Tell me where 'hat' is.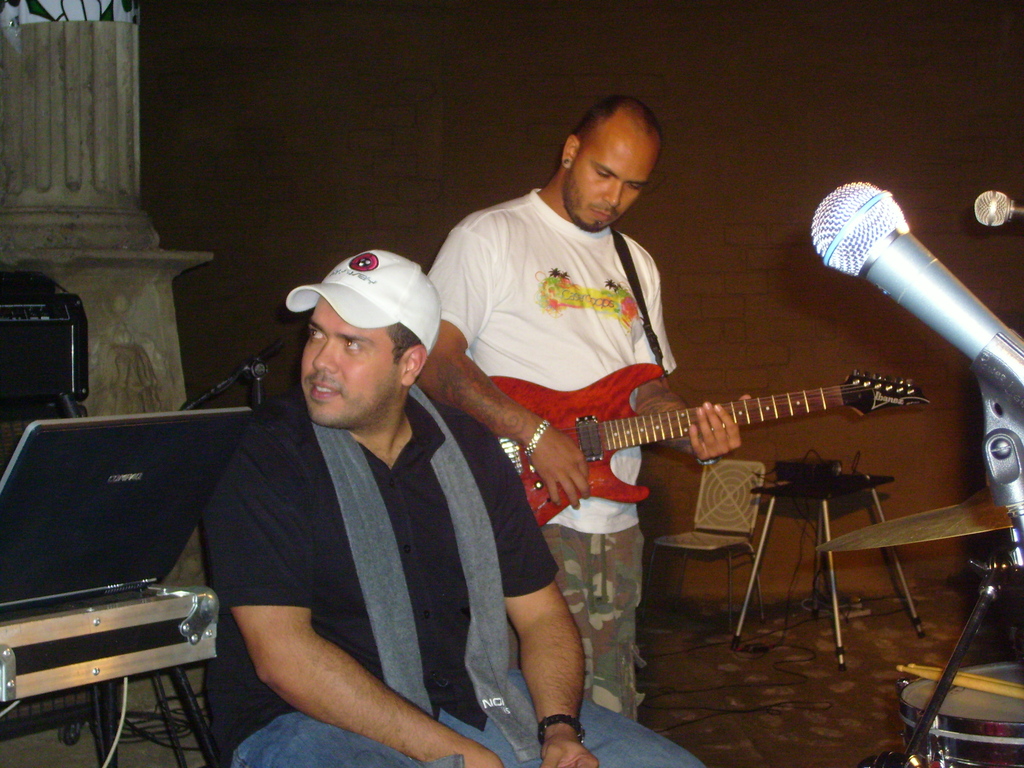
'hat' is at <bbox>283, 246, 438, 358</bbox>.
